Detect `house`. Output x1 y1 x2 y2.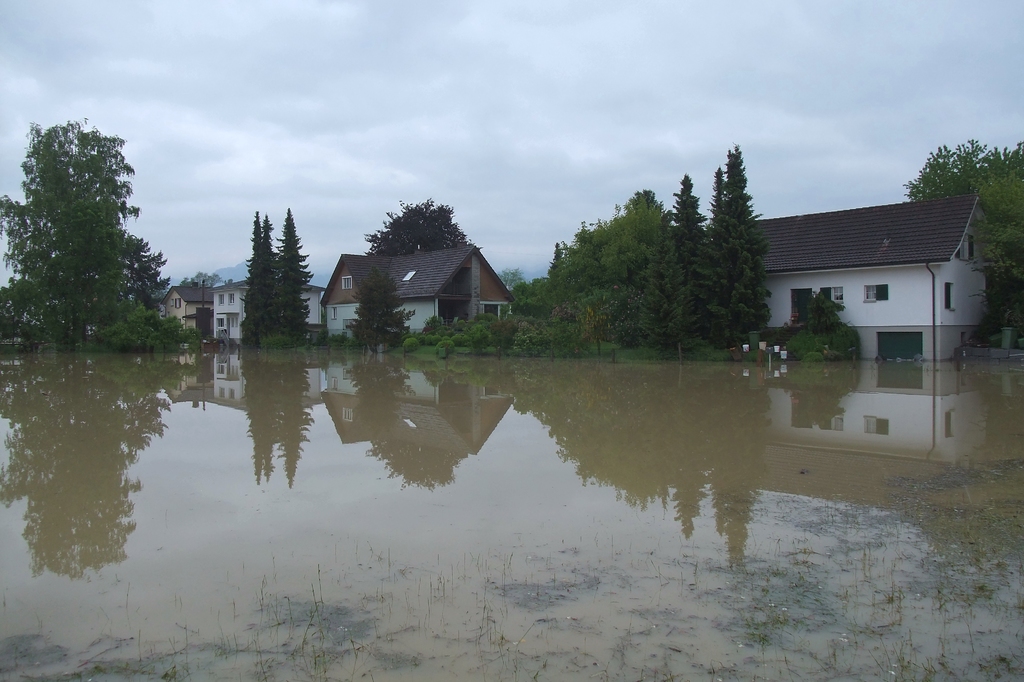
316 236 514 342.
